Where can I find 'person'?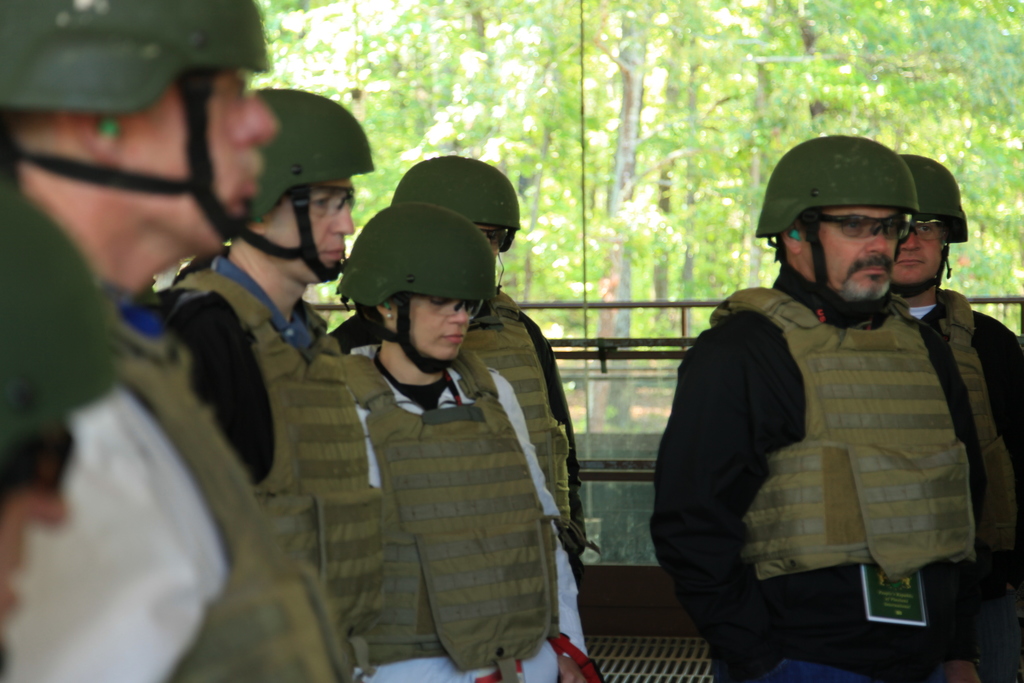
You can find it at [x1=131, y1=83, x2=339, y2=682].
